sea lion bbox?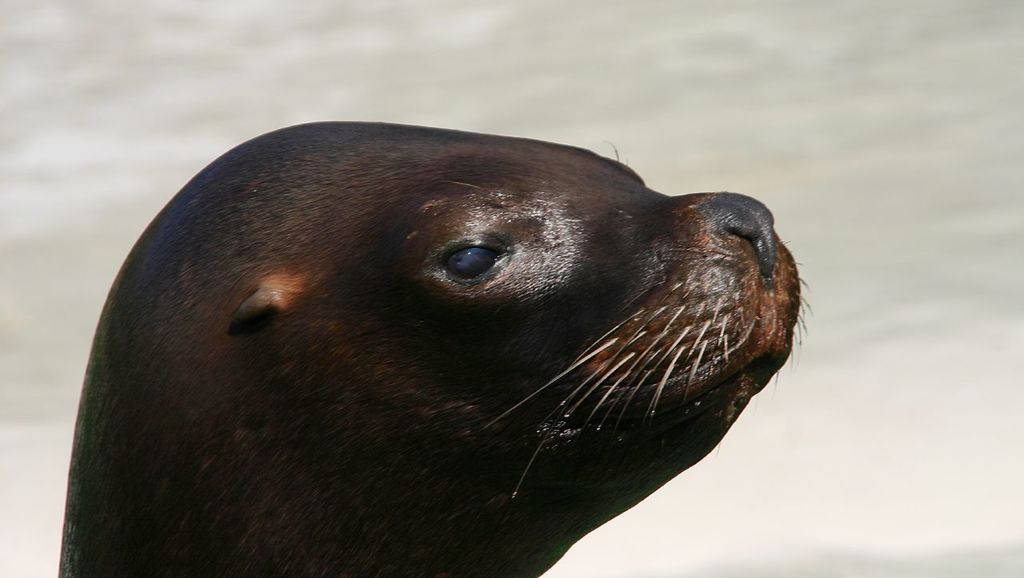
<box>55,121,817,577</box>
